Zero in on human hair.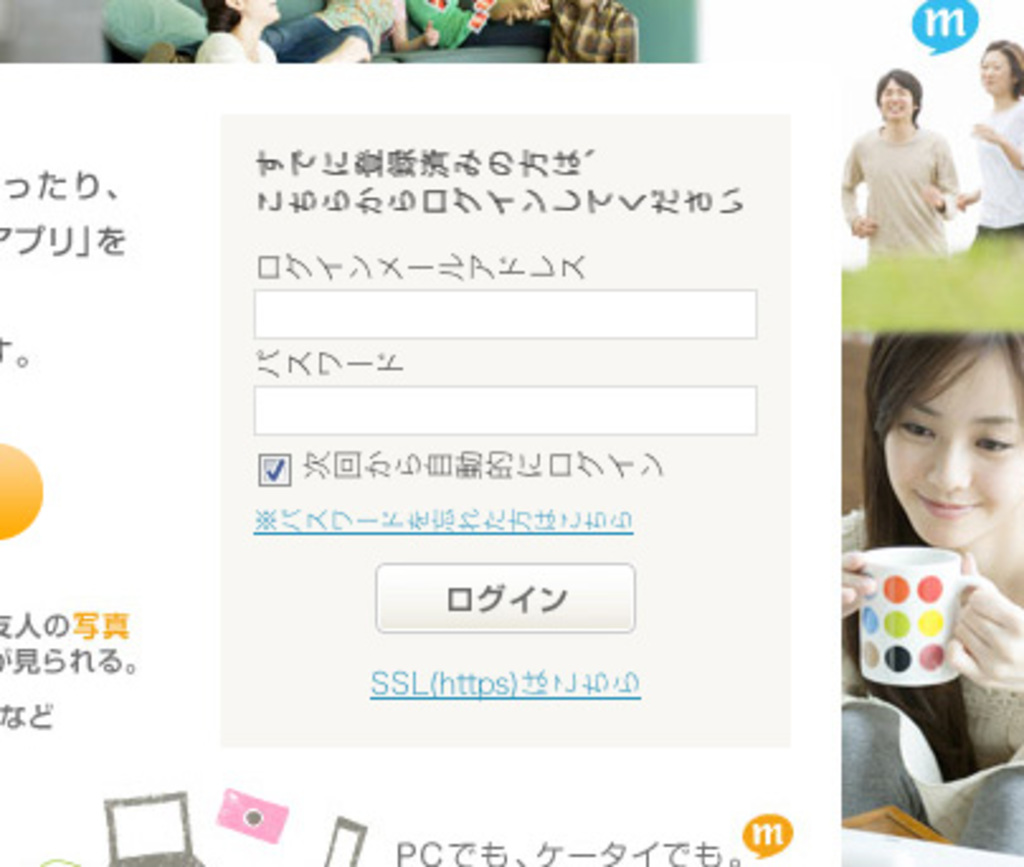
Zeroed in: crop(200, 0, 243, 30).
